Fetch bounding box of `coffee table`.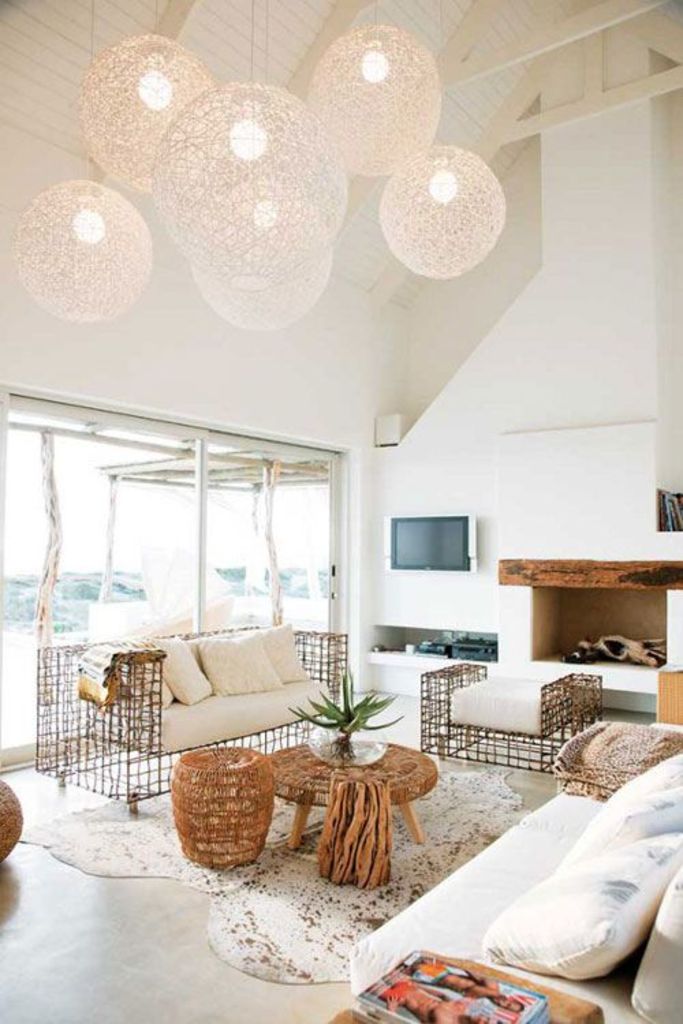
Bbox: select_region(273, 737, 437, 898).
